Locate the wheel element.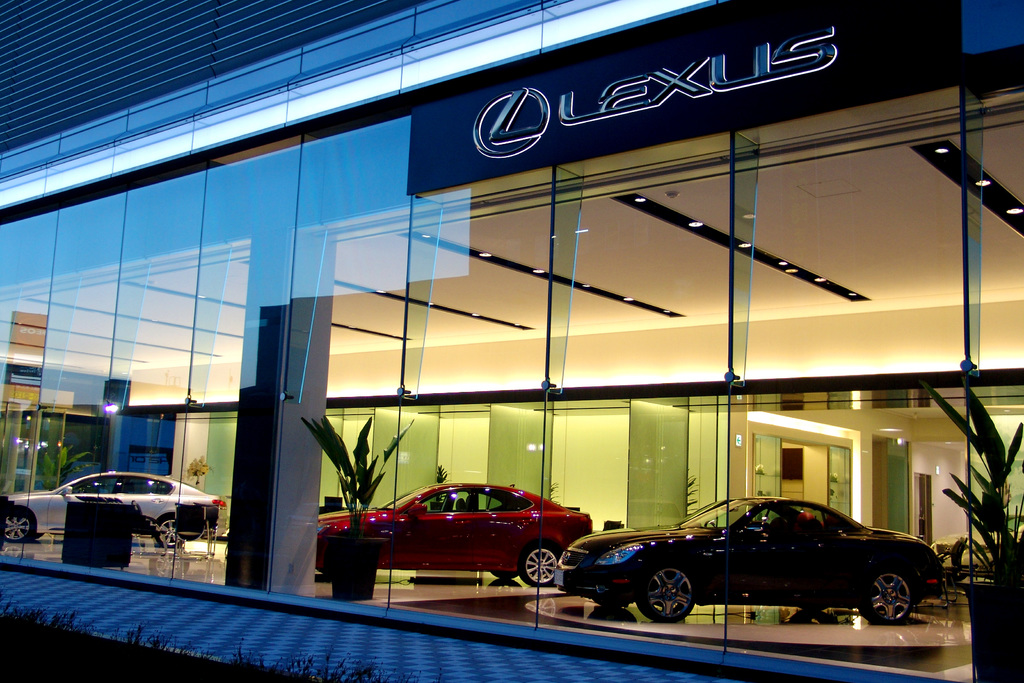
Element bbox: bbox(0, 503, 38, 541).
